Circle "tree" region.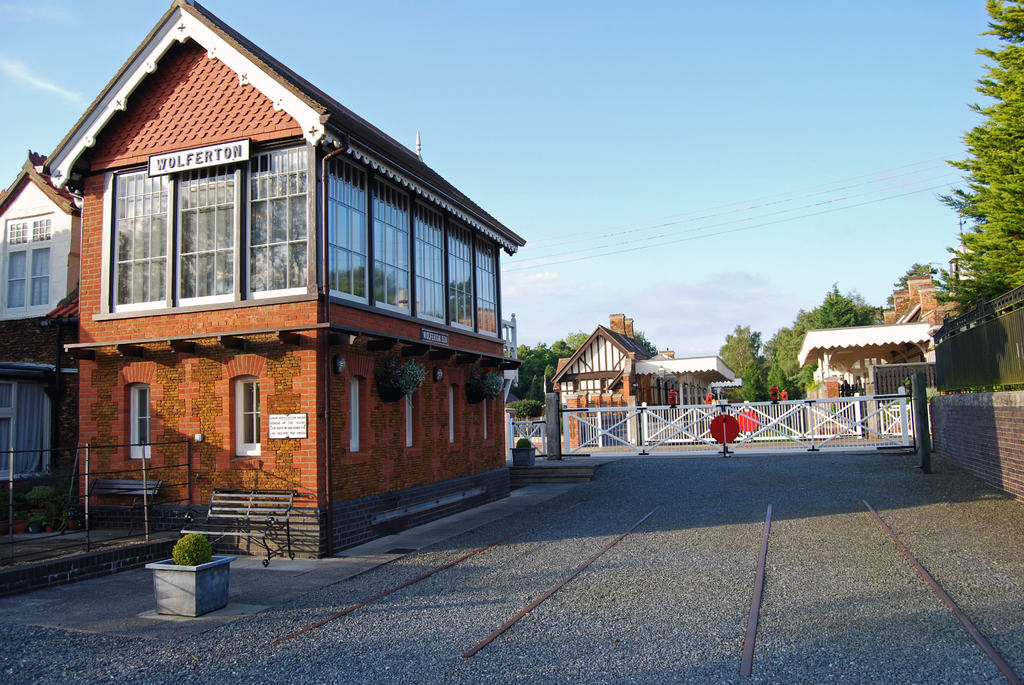
Region: l=719, t=325, r=754, b=379.
